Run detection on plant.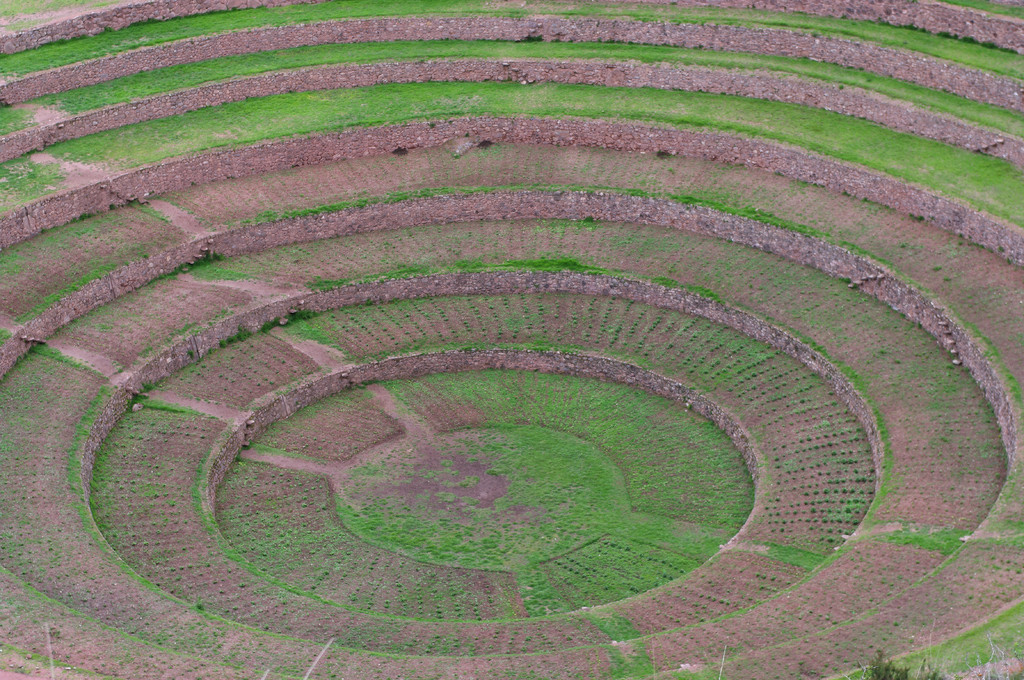
Result: 715 640 730 679.
